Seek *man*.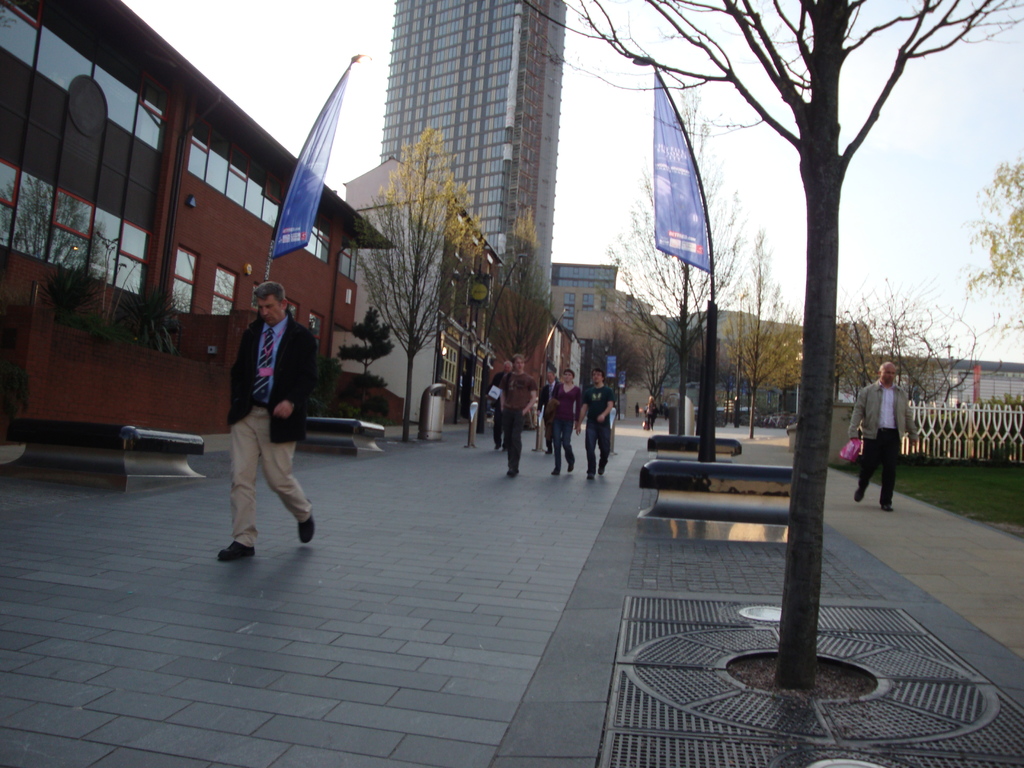
<box>202,265,311,571</box>.
